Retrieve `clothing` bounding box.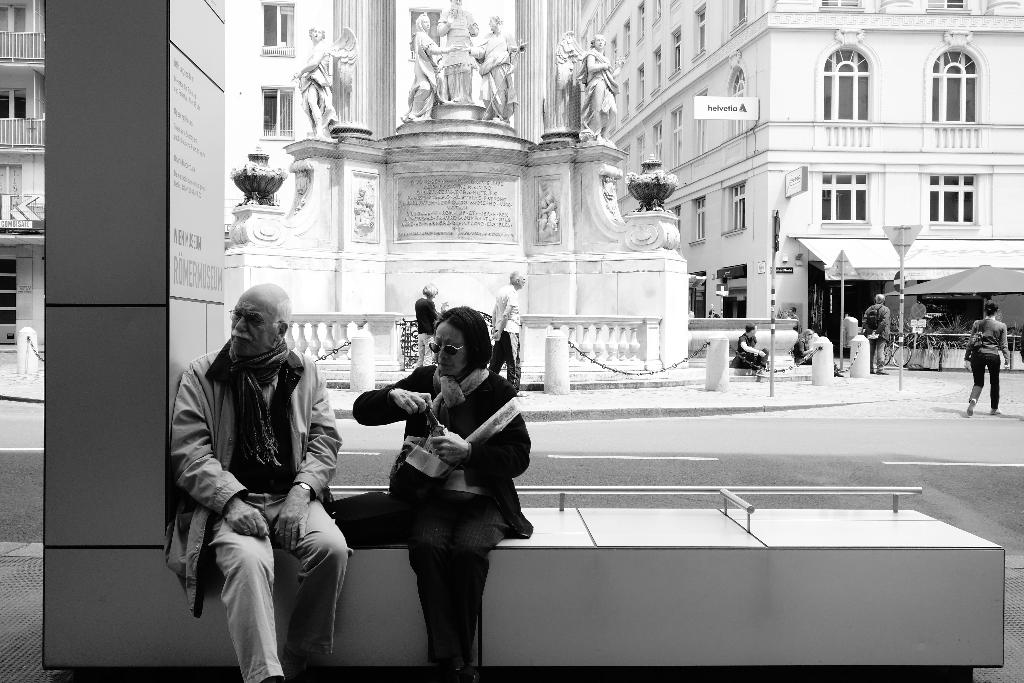
Bounding box: (x1=962, y1=317, x2=1011, y2=409).
